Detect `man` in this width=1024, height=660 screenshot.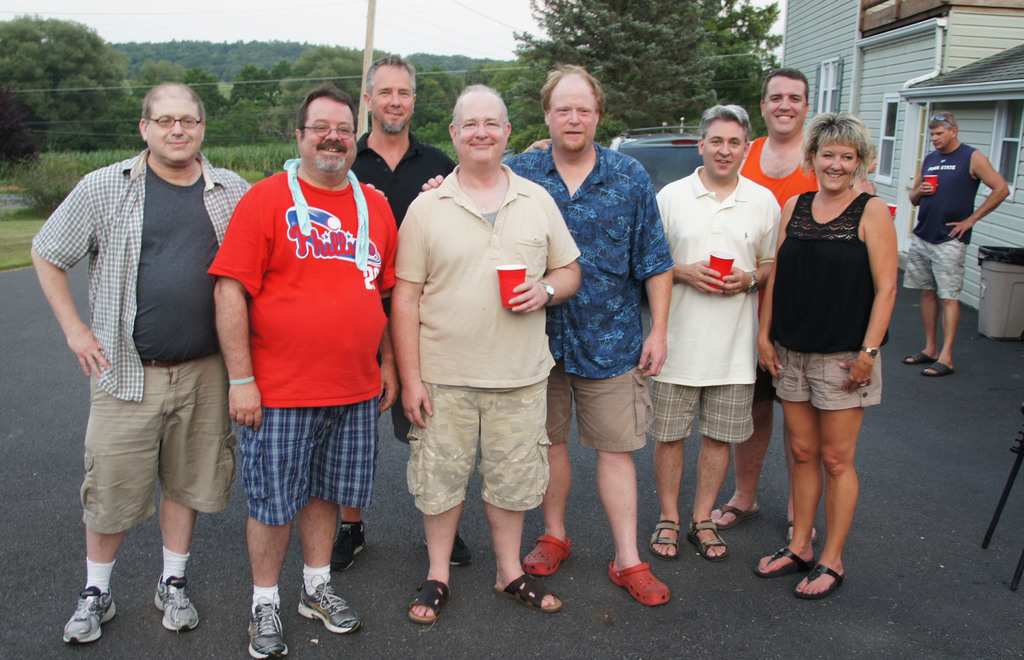
Detection: bbox(328, 51, 475, 567).
